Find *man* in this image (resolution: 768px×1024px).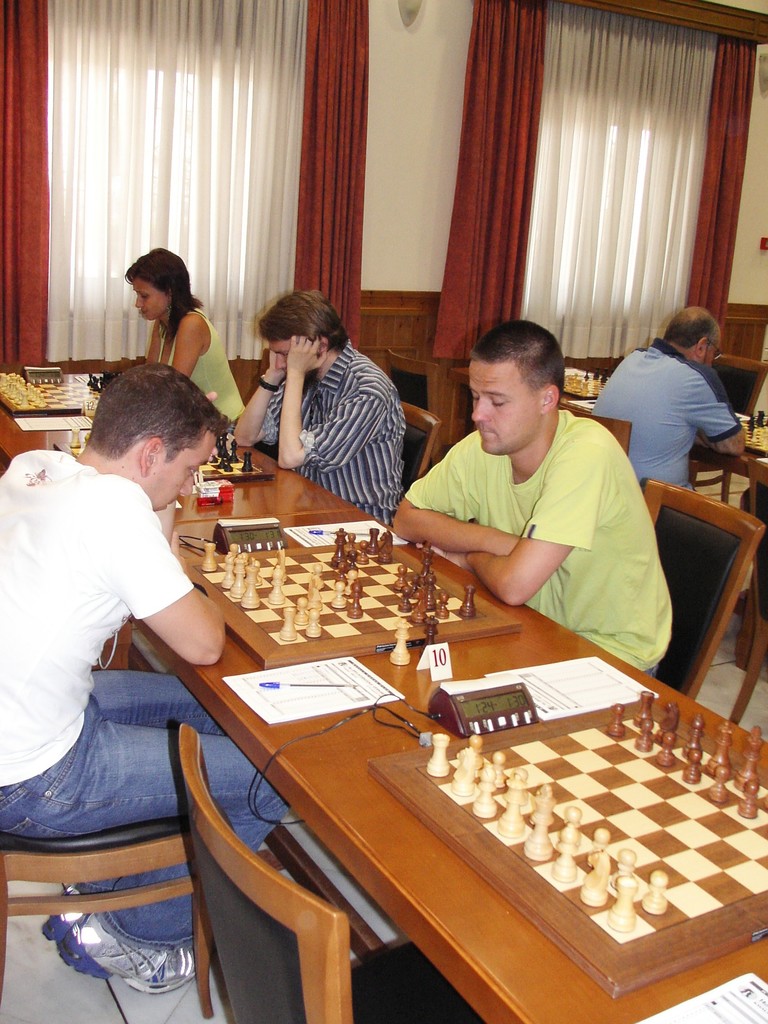
Rect(229, 291, 408, 525).
